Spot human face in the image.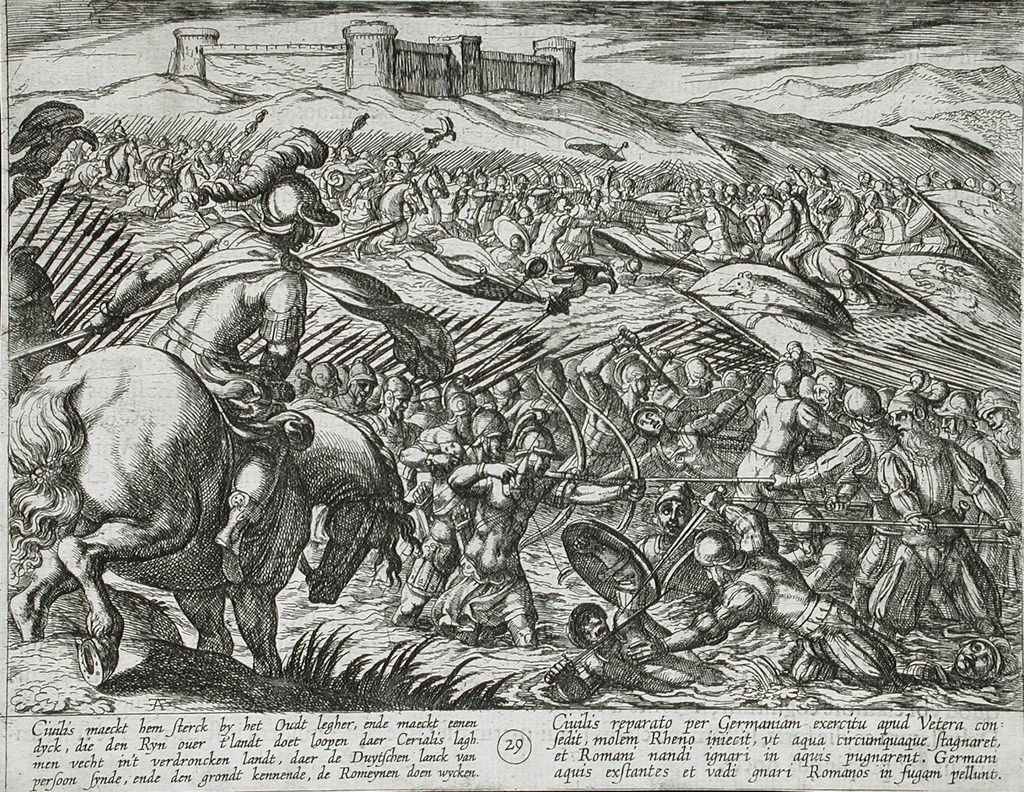
human face found at 350/379/374/403.
